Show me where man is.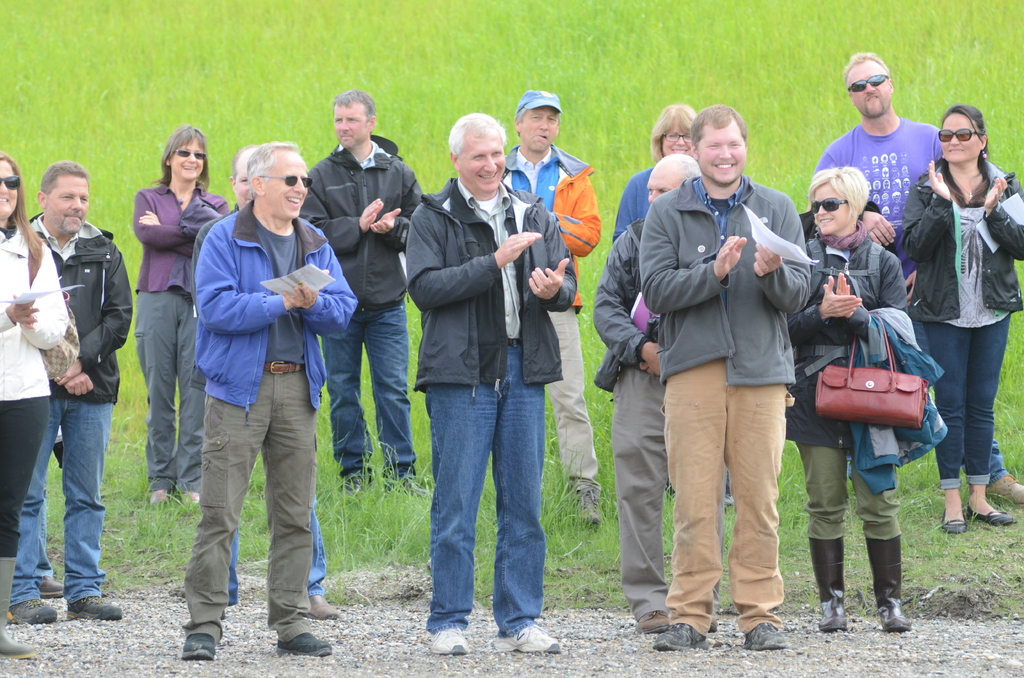
man is at select_region(406, 113, 576, 656).
